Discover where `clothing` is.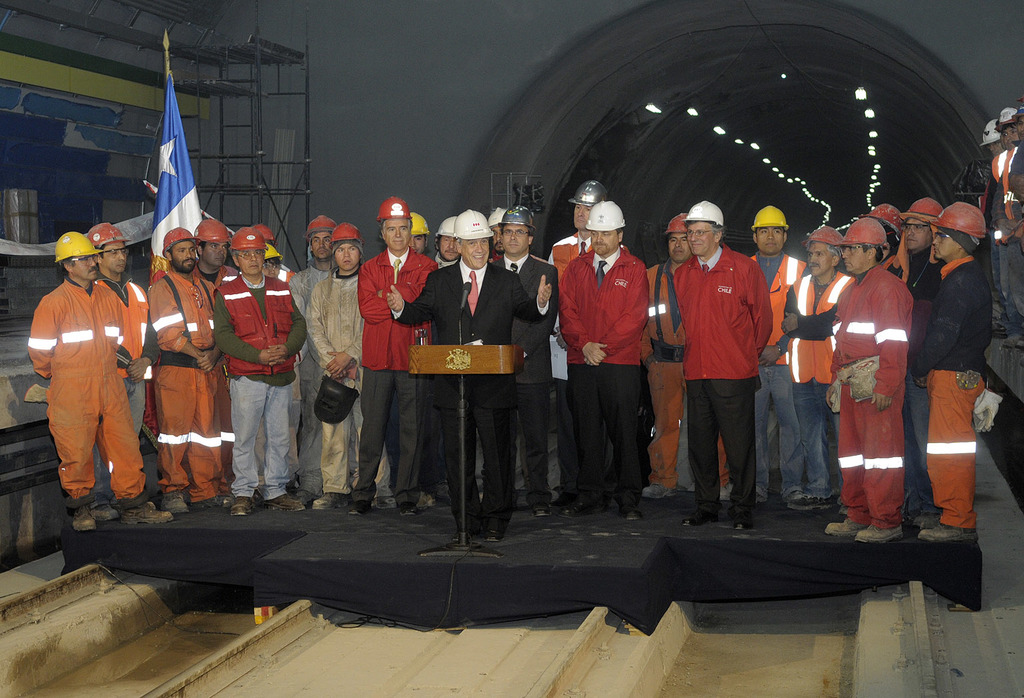
Discovered at {"x1": 145, "y1": 272, "x2": 219, "y2": 504}.
